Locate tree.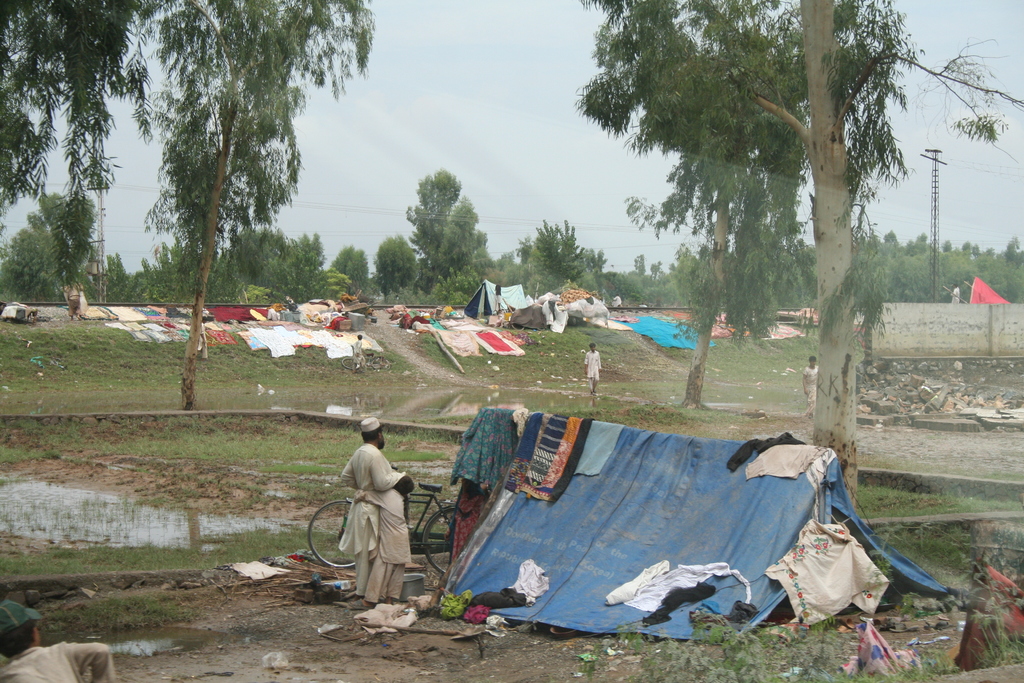
Bounding box: <bbox>351, 247, 365, 288</bbox>.
